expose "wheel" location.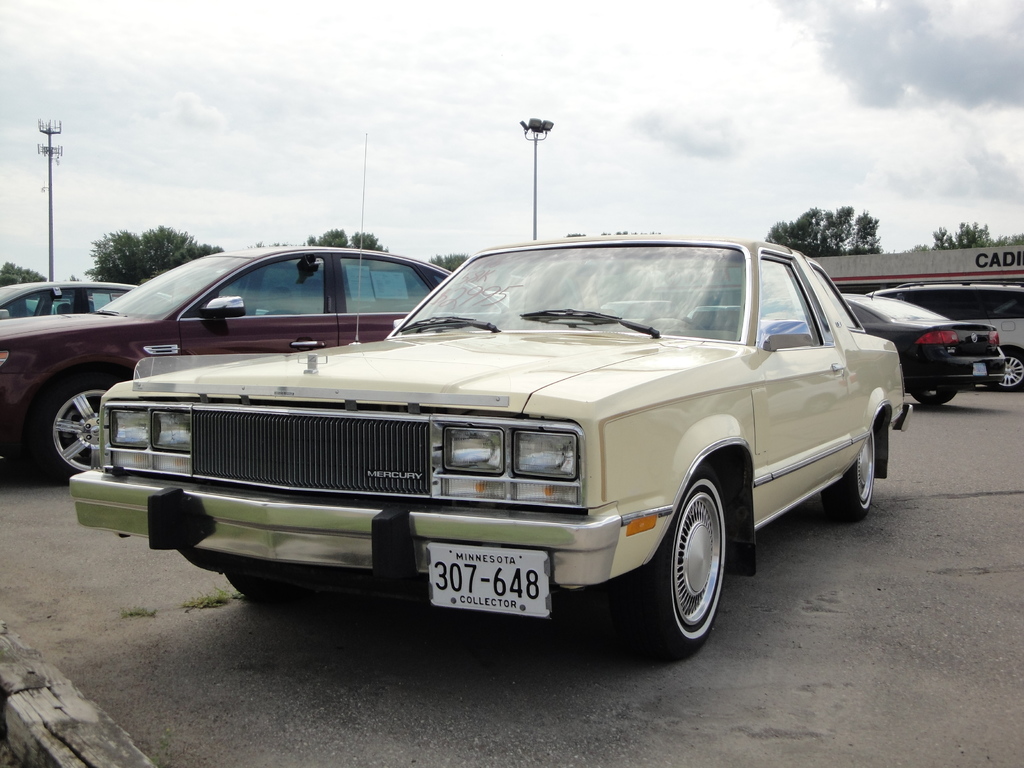
Exposed at box=[975, 347, 1023, 392].
